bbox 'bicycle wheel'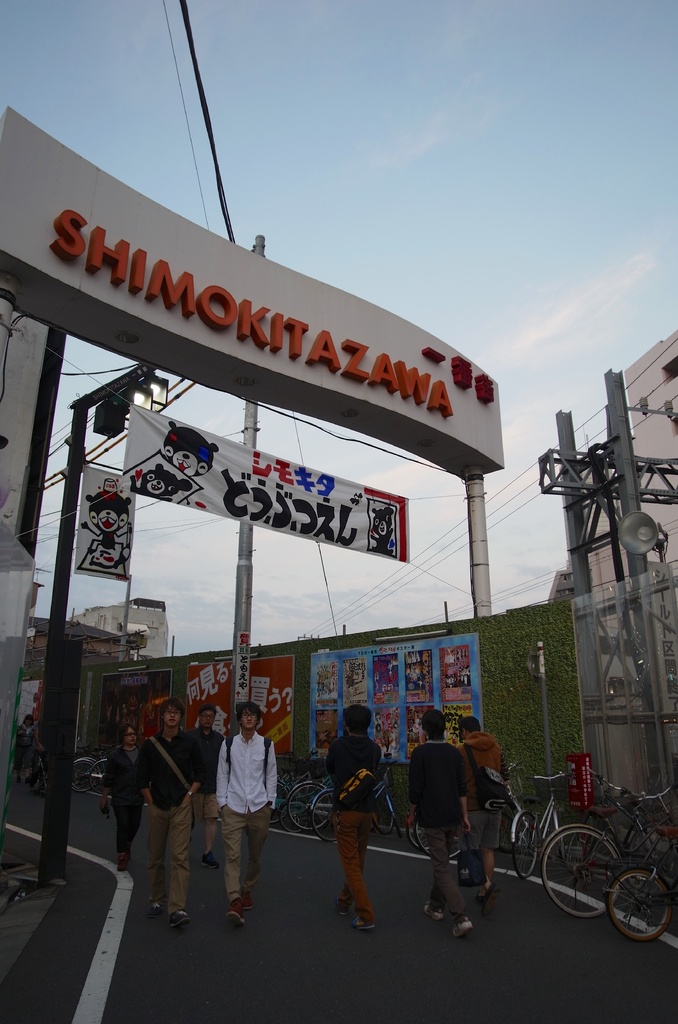
crop(541, 820, 633, 912)
